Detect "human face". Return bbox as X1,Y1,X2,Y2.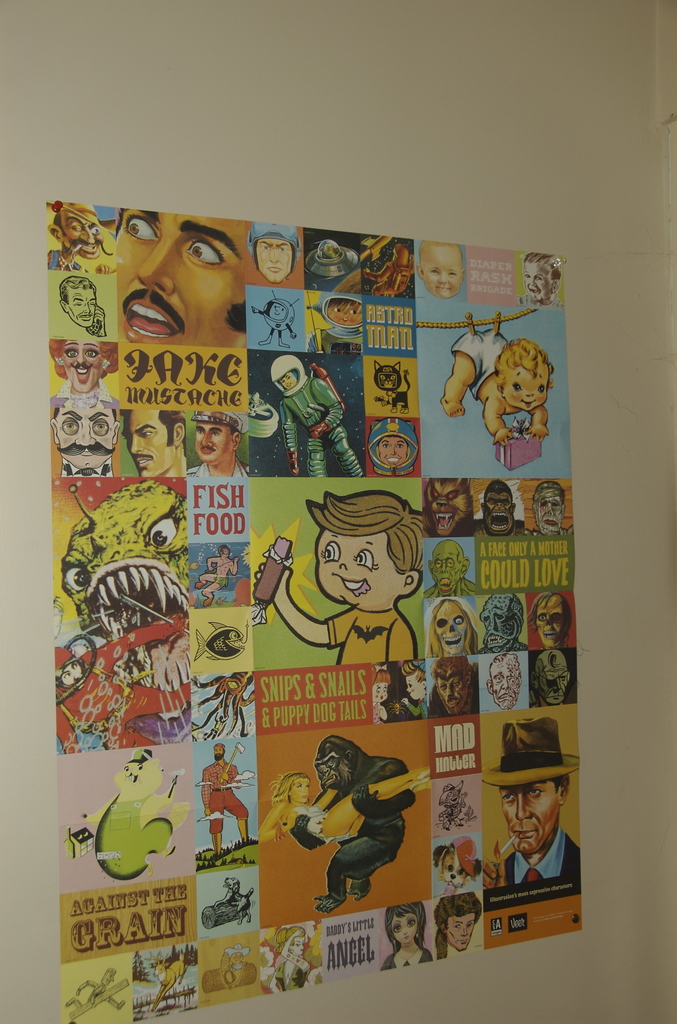
423,255,452,302.
